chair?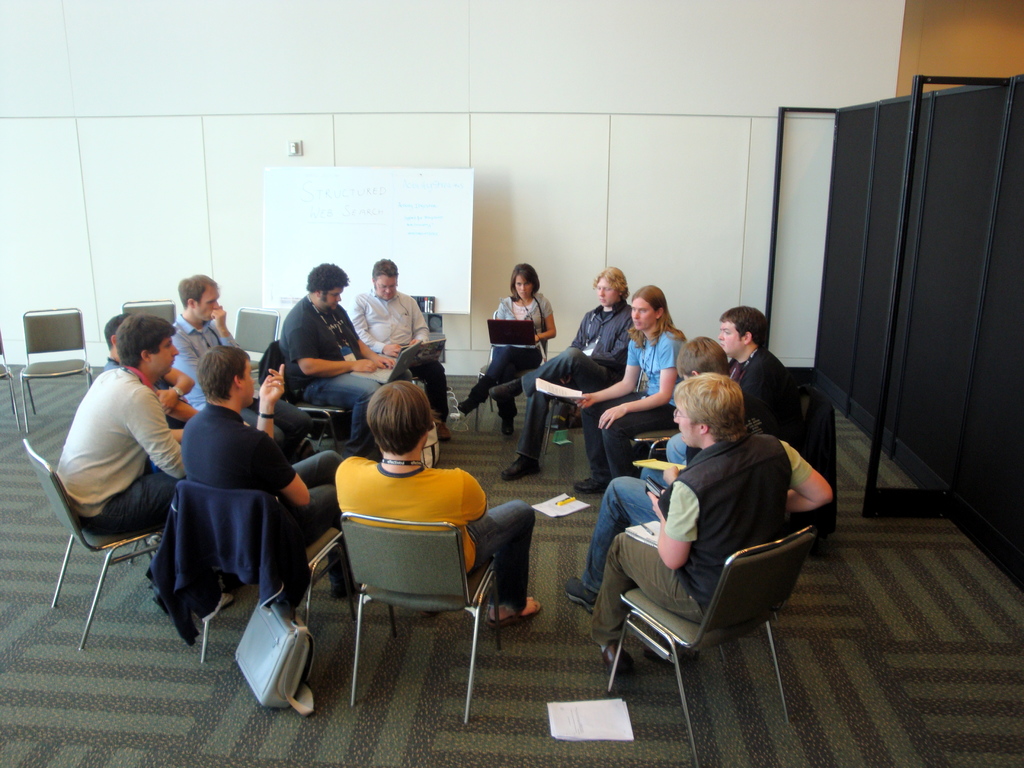
select_region(473, 304, 551, 433)
